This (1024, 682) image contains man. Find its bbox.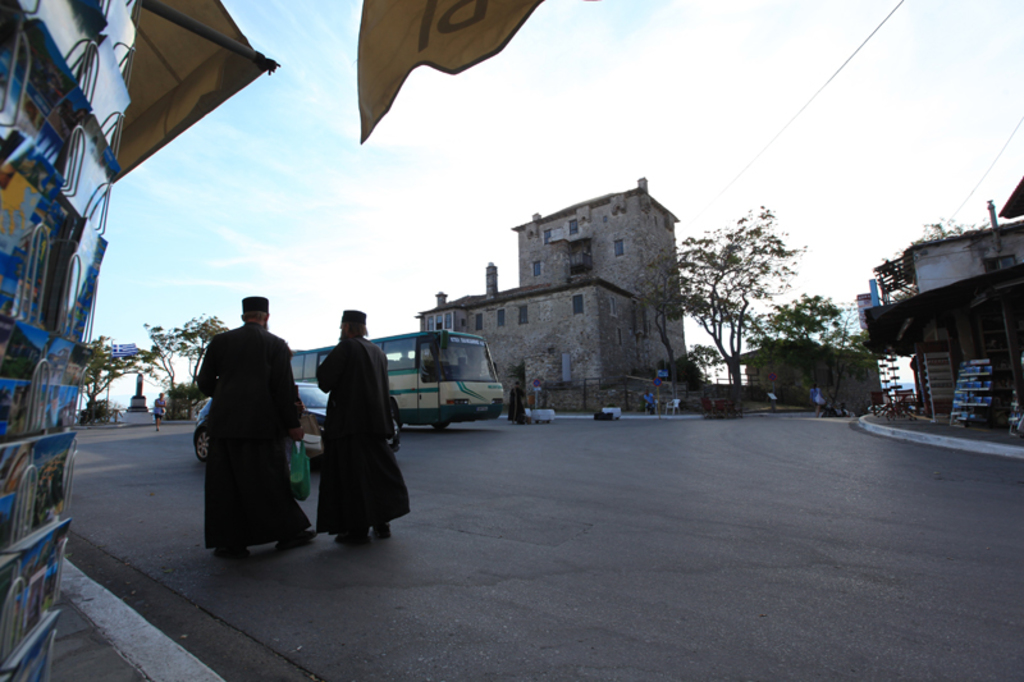
select_region(641, 386, 660, 411).
